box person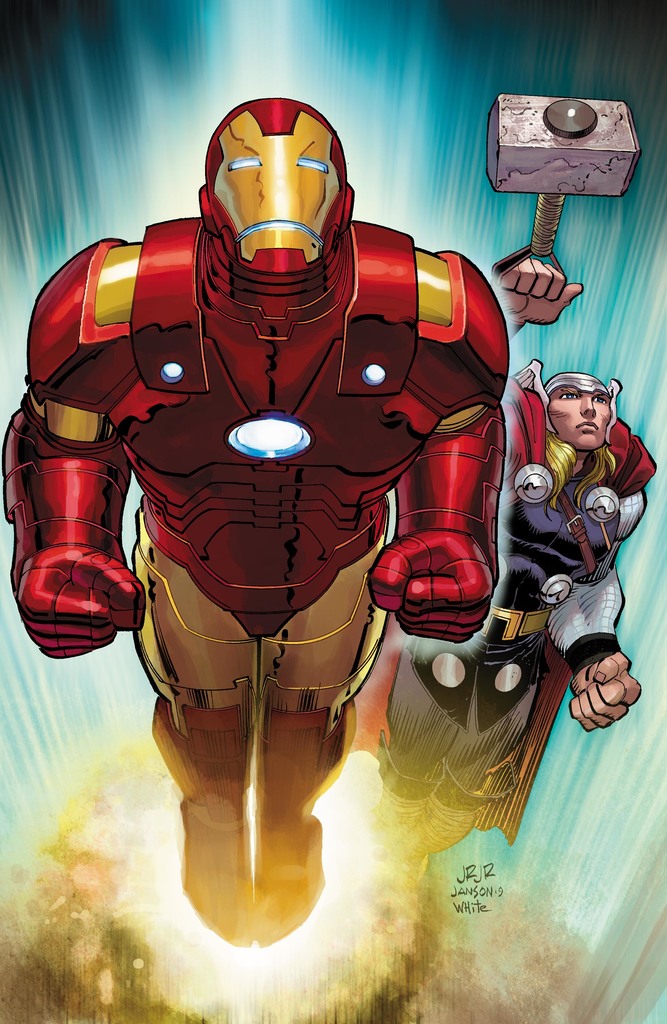
[49,163,554,1005]
